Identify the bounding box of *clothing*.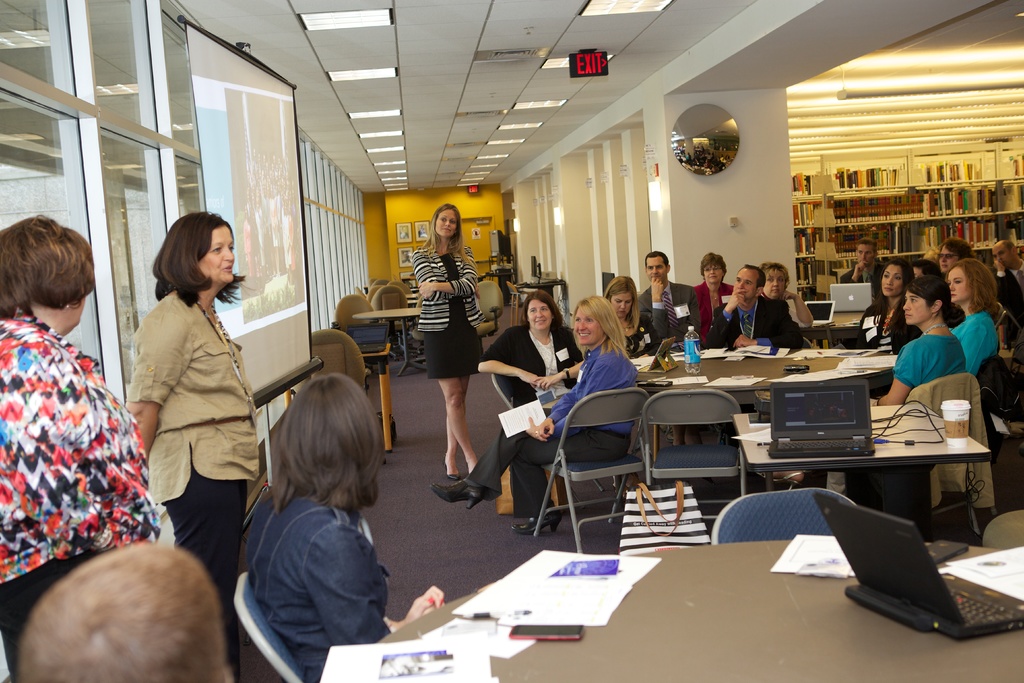
pyautogui.locateOnScreen(481, 314, 580, 403).
